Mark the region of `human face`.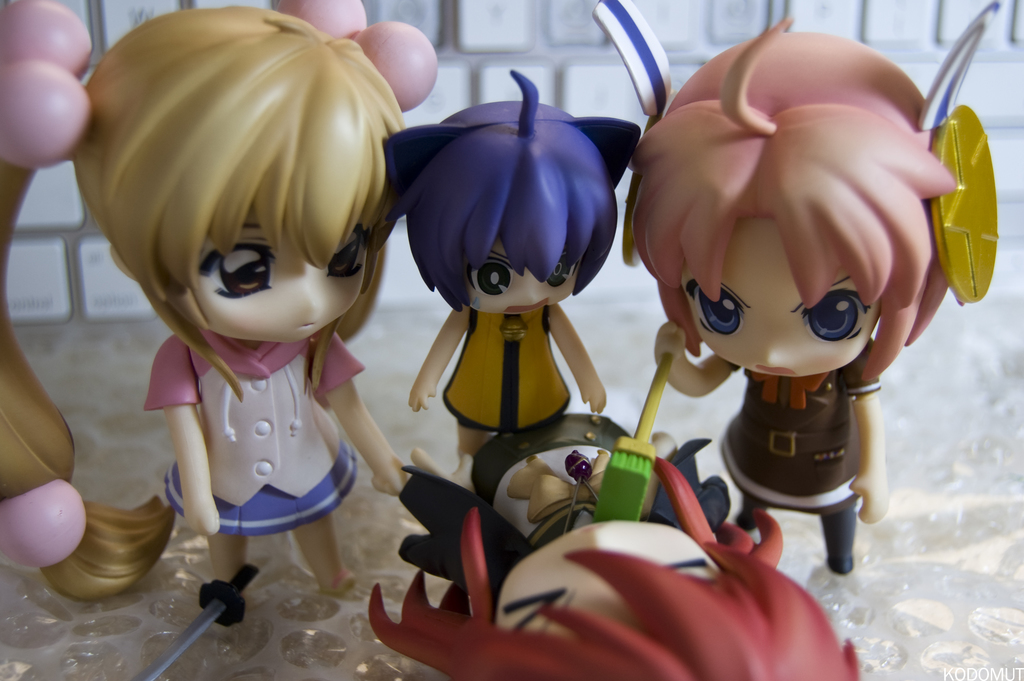
Region: Rect(470, 235, 582, 315).
